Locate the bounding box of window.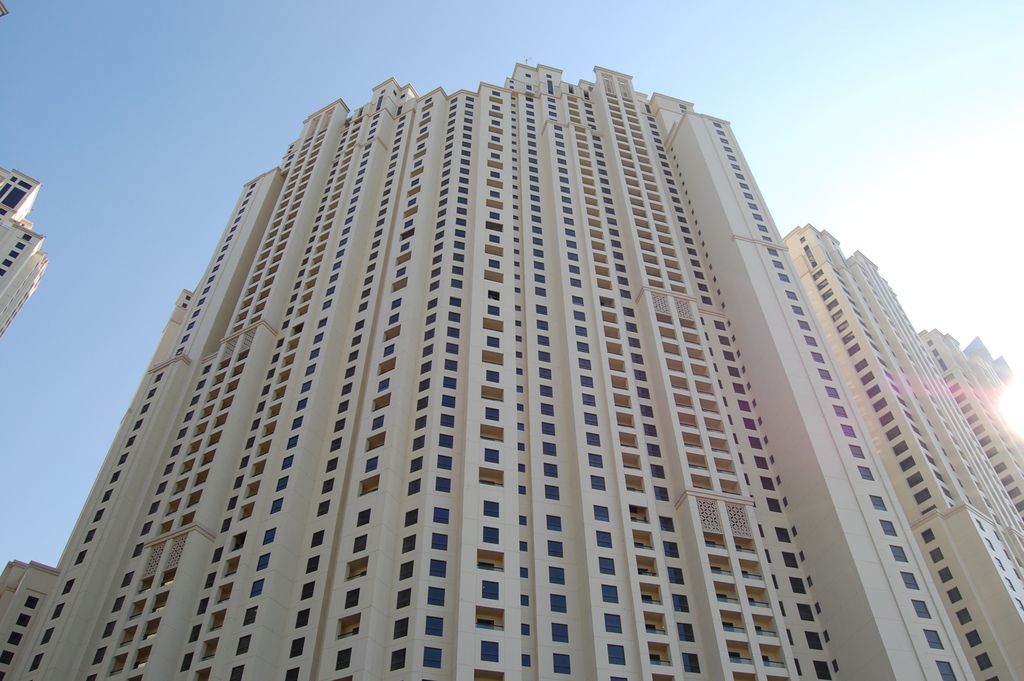
Bounding box: 582:102:591:108.
